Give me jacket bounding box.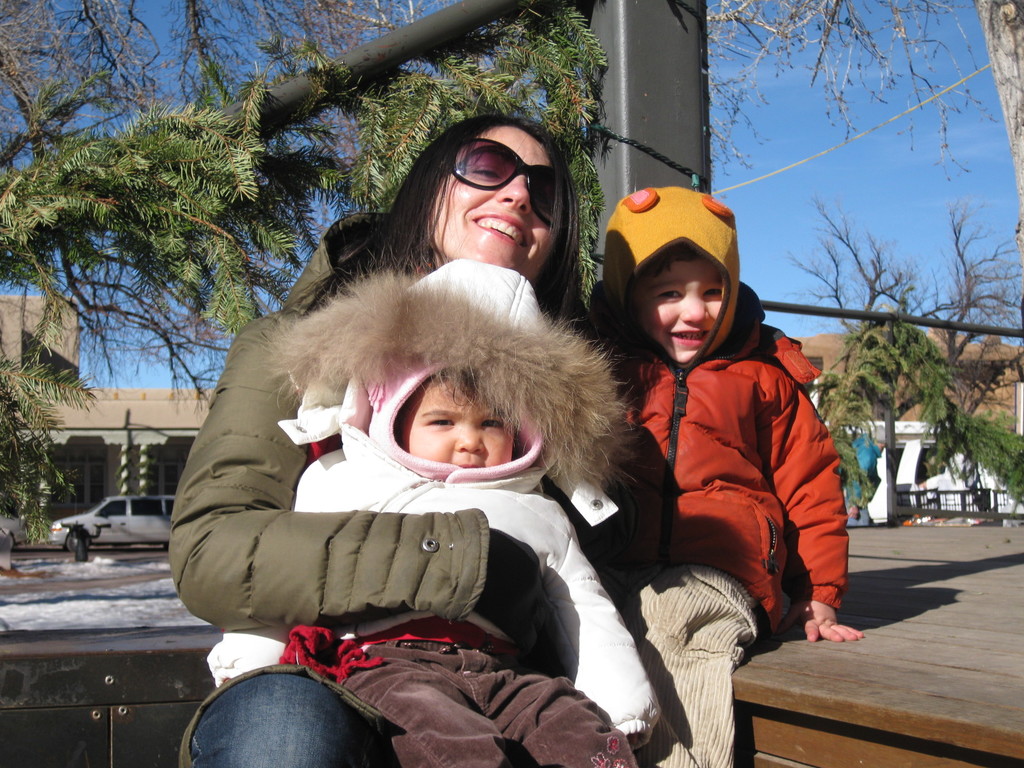
rect(595, 257, 846, 644).
